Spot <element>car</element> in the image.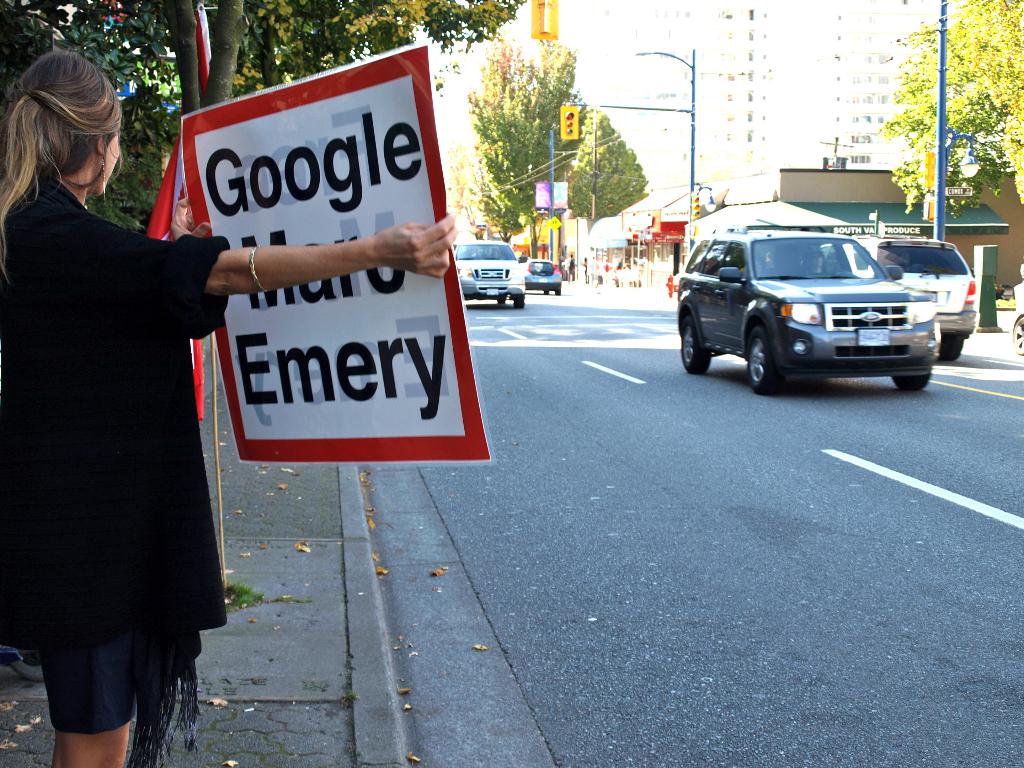
<element>car</element> found at <region>520, 250, 564, 289</region>.
